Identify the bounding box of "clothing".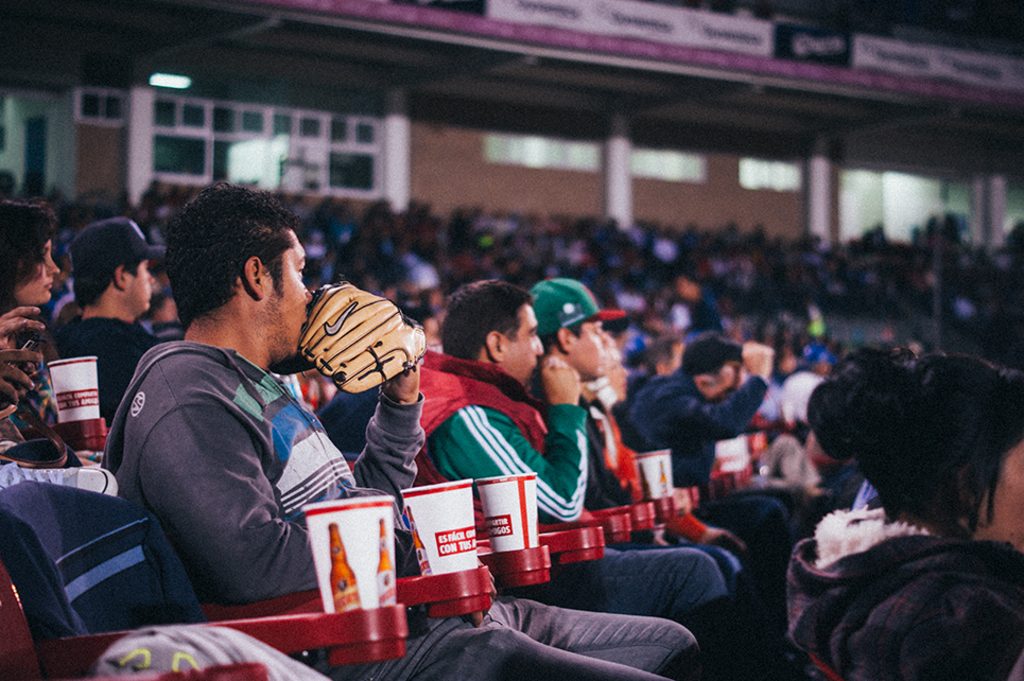
x1=57 y1=308 x2=137 y2=434.
